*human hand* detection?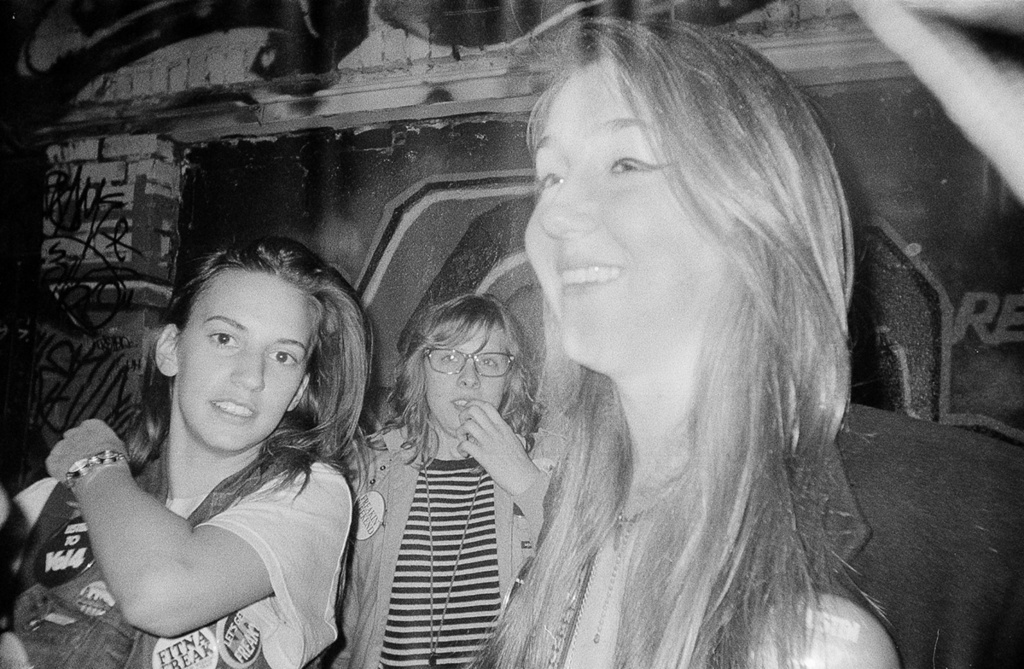
<box>457,393,541,498</box>
